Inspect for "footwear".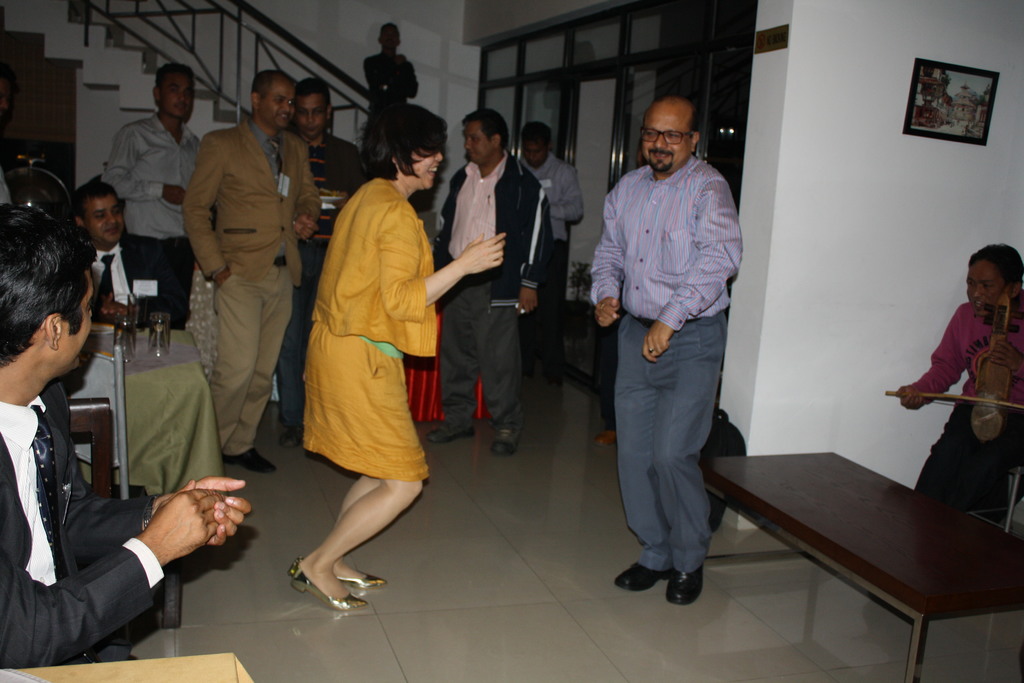
Inspection: l=221, t=450, r=280, b=474.
